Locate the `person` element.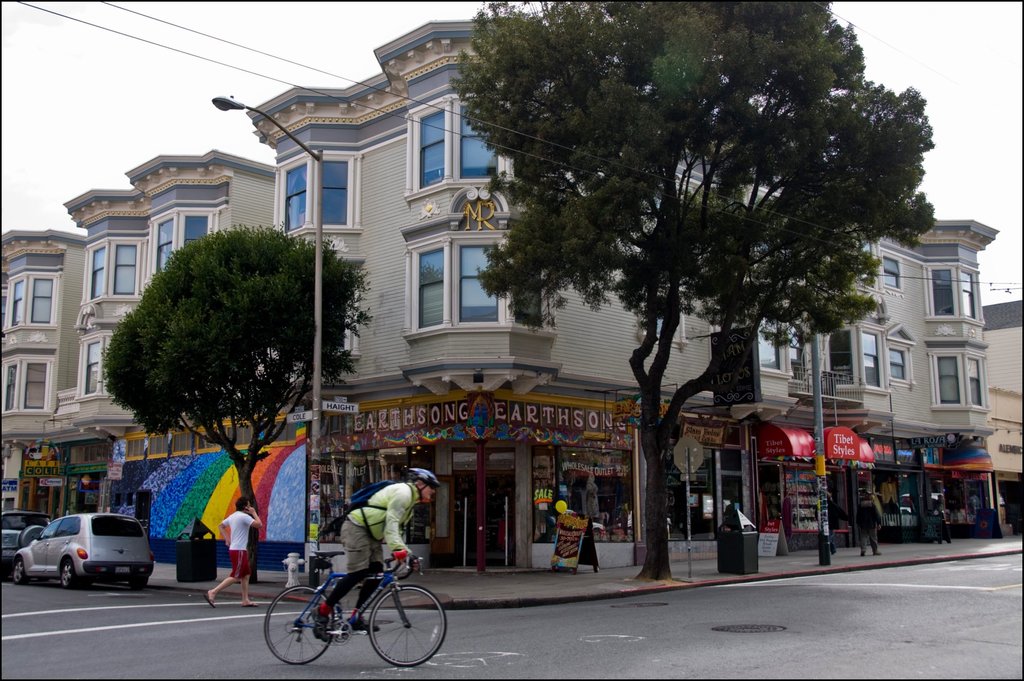
Element bbox: bbox=(311, 465, 439, 641).
